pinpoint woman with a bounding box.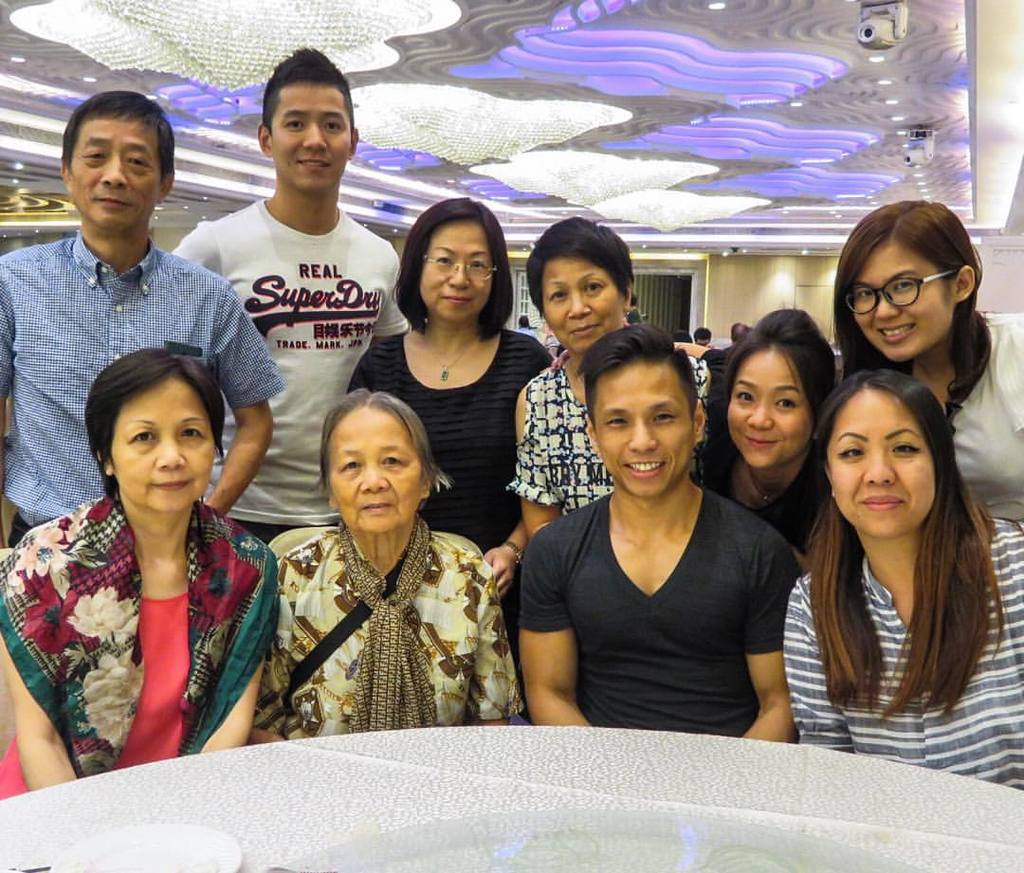
x1=248, y1=386, x2=523, y2=750.
